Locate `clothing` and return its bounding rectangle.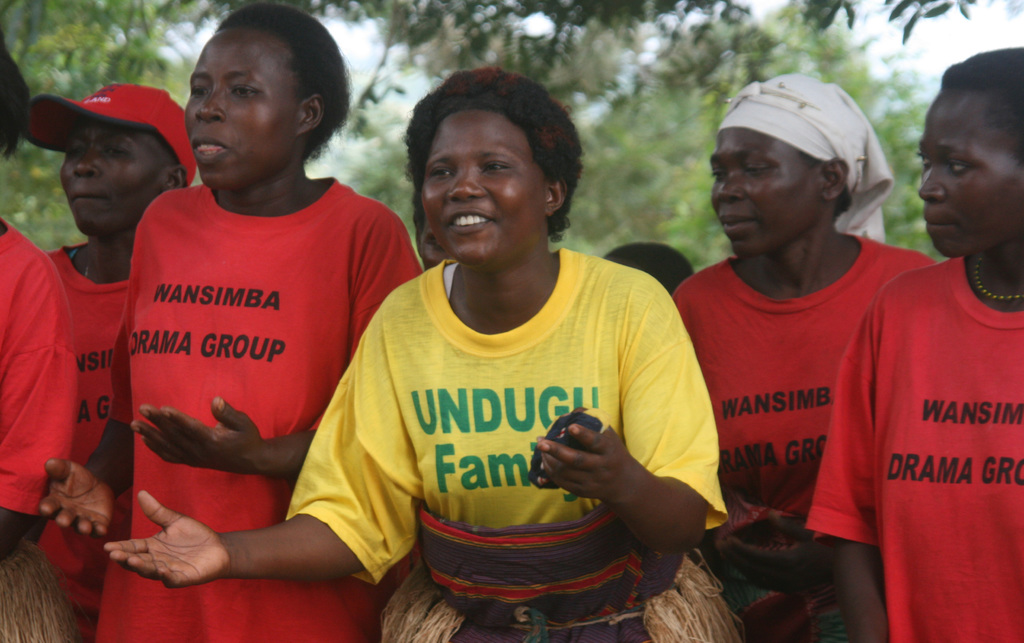
region(92, 180, 426, 642).
